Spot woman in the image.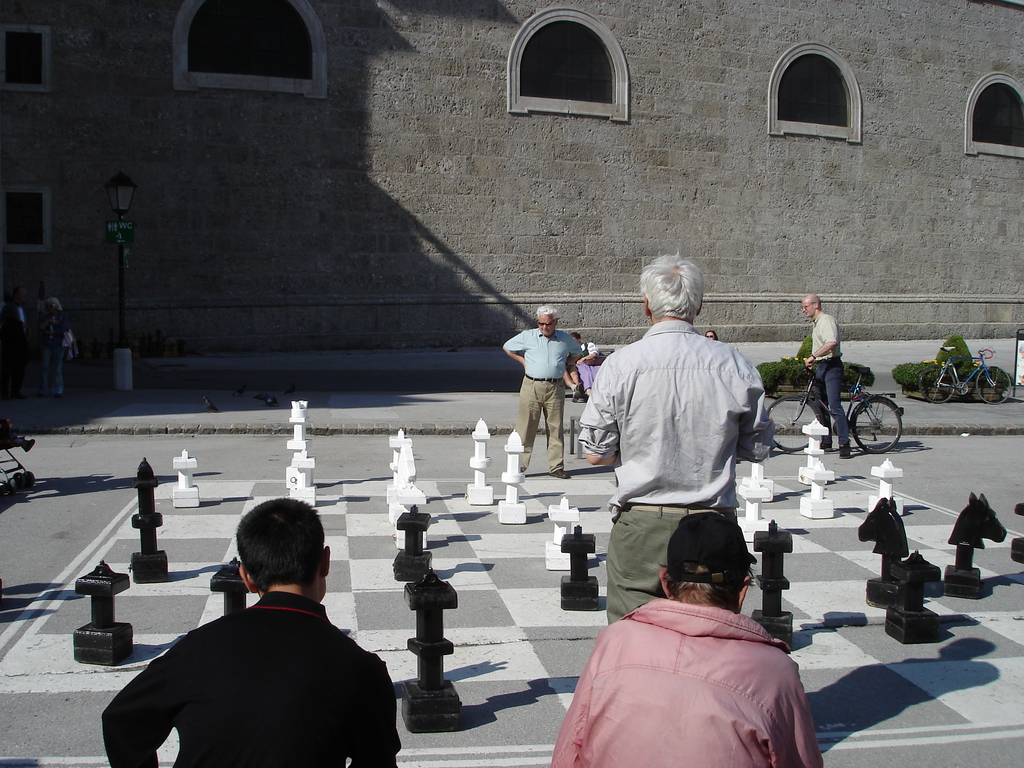
woman found at 571, 330, 598, 397.
